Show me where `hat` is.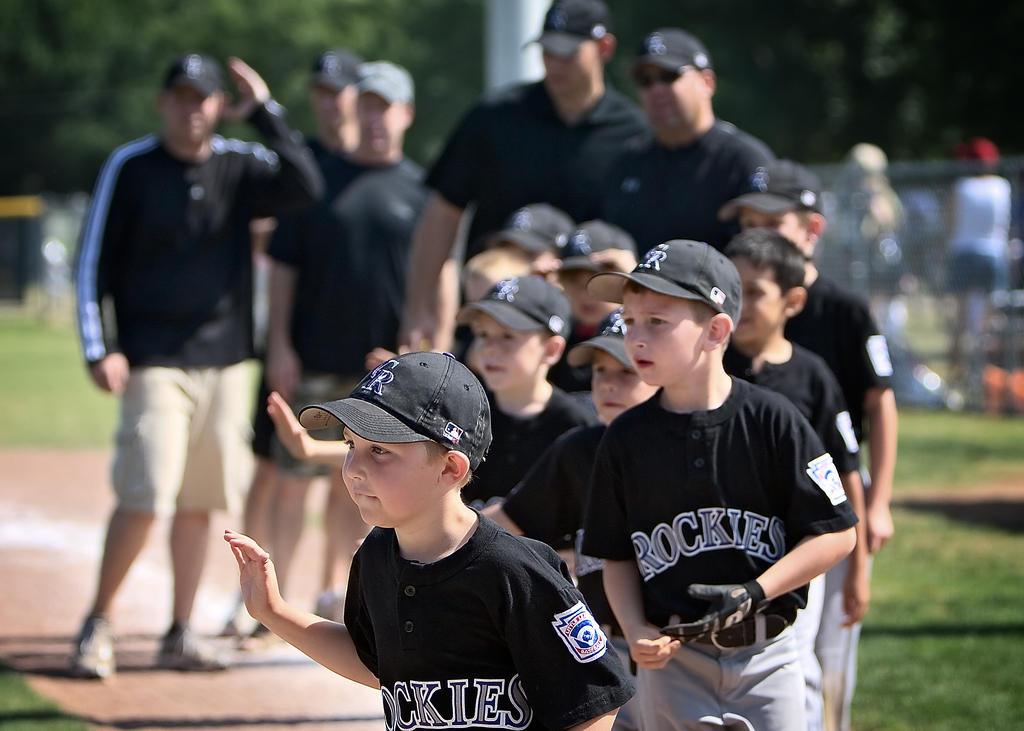
`hat` is at <bbox>456, 271, 577, 337</bbox>.
